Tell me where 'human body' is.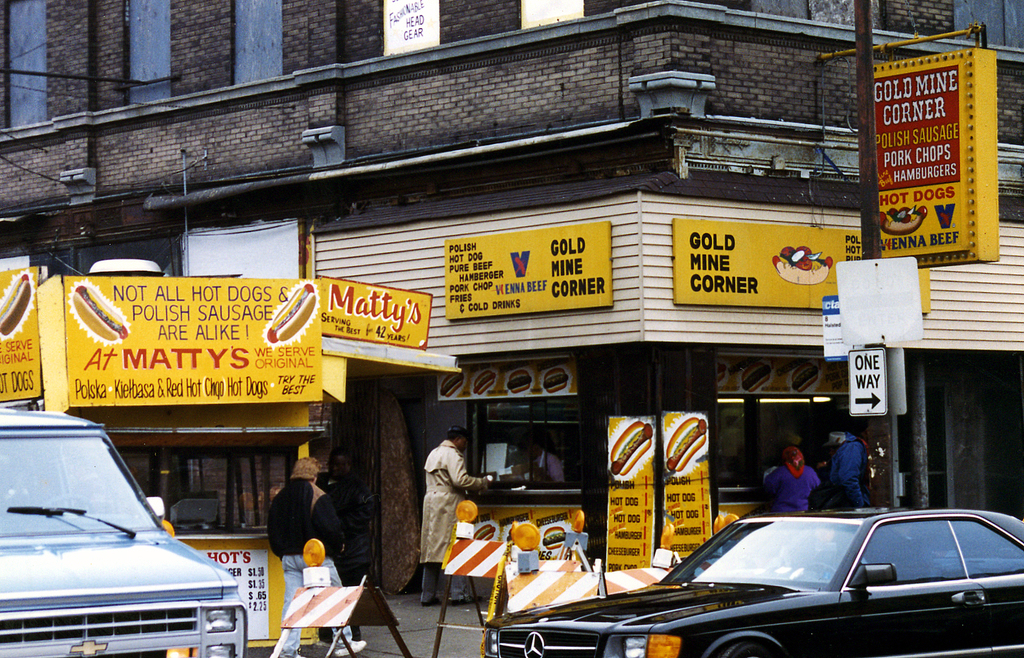
'human body' is at bbox=(261, 476, 365, 657).
